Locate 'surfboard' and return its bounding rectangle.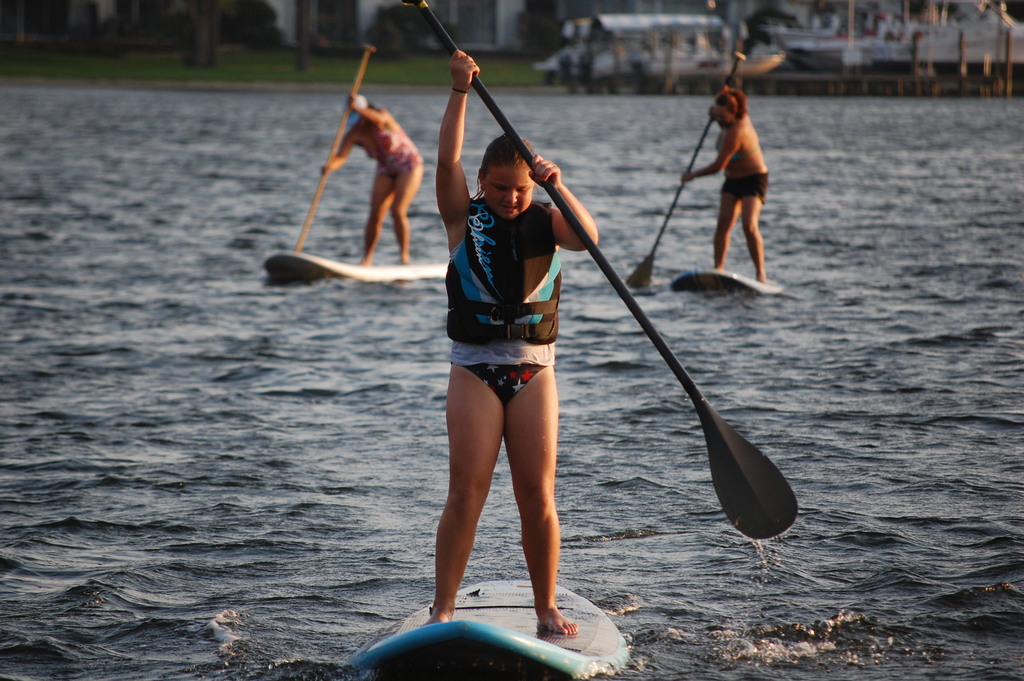
crop(669, 267, 788, 297).
